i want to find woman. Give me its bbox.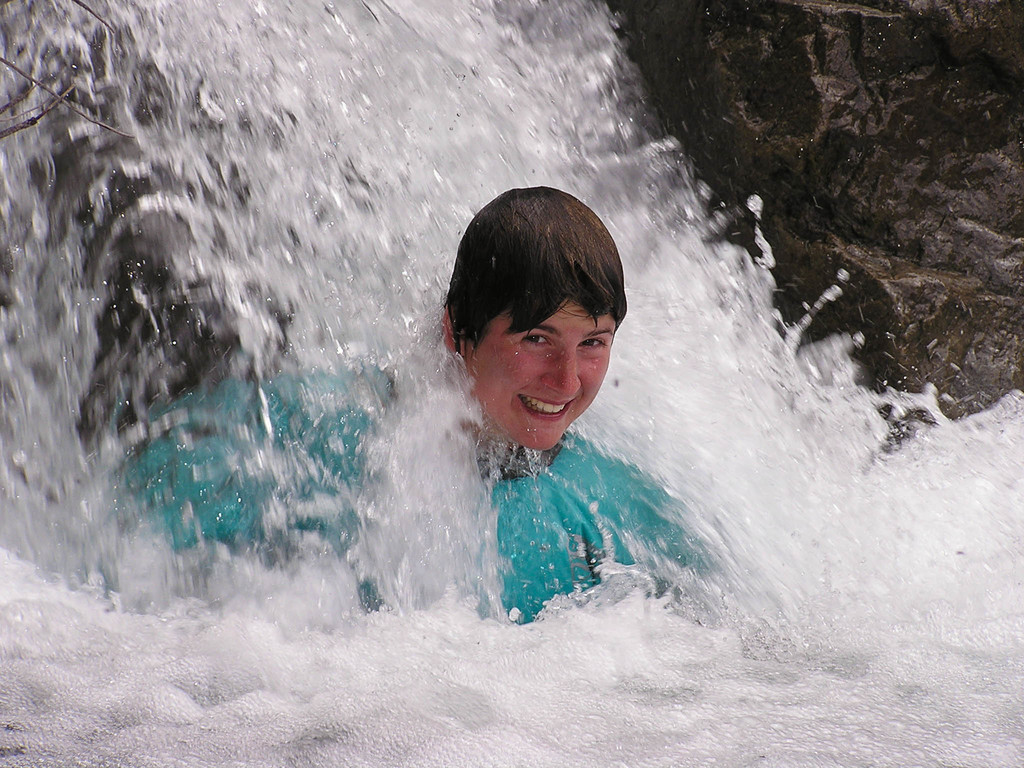
(118,188,719,620).
